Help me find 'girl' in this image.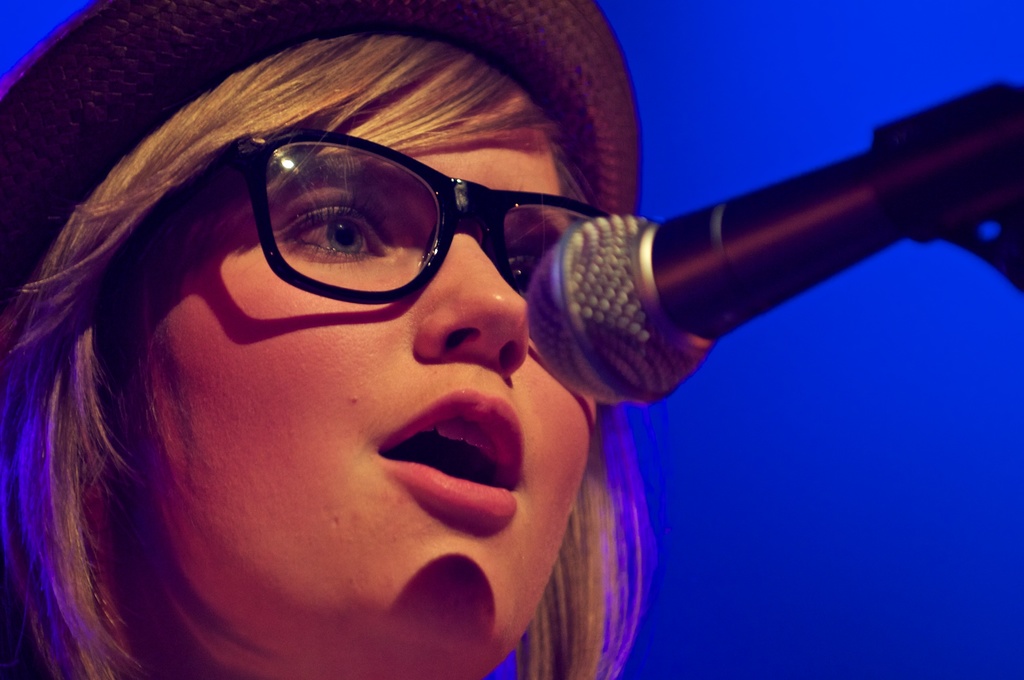
Found it: l=0, t=0, r=731, b=679.
